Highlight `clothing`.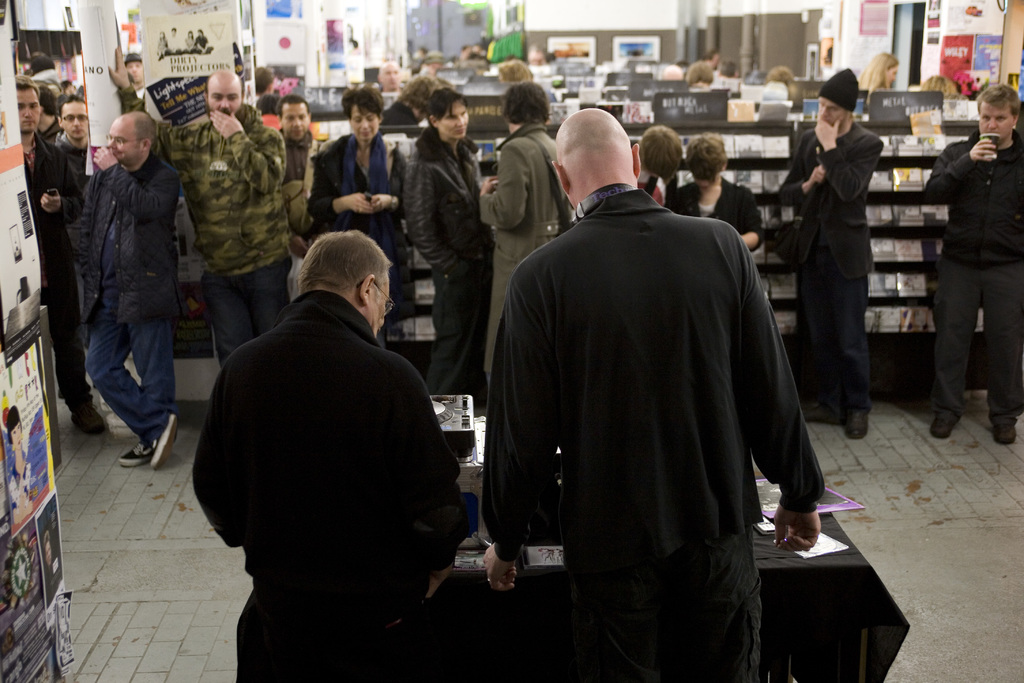
Highlighted region: <bbox>20, 134, 83, 436</bbox>.
